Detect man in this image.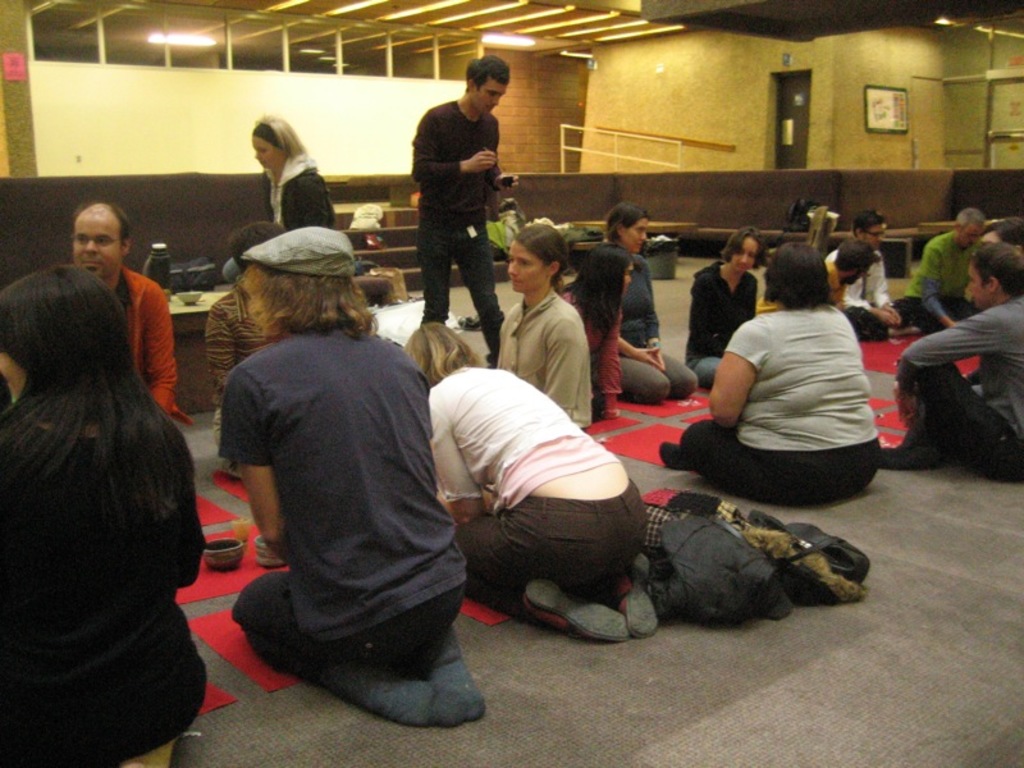
Detection: bbox=[886, 243, 1023, 477].
